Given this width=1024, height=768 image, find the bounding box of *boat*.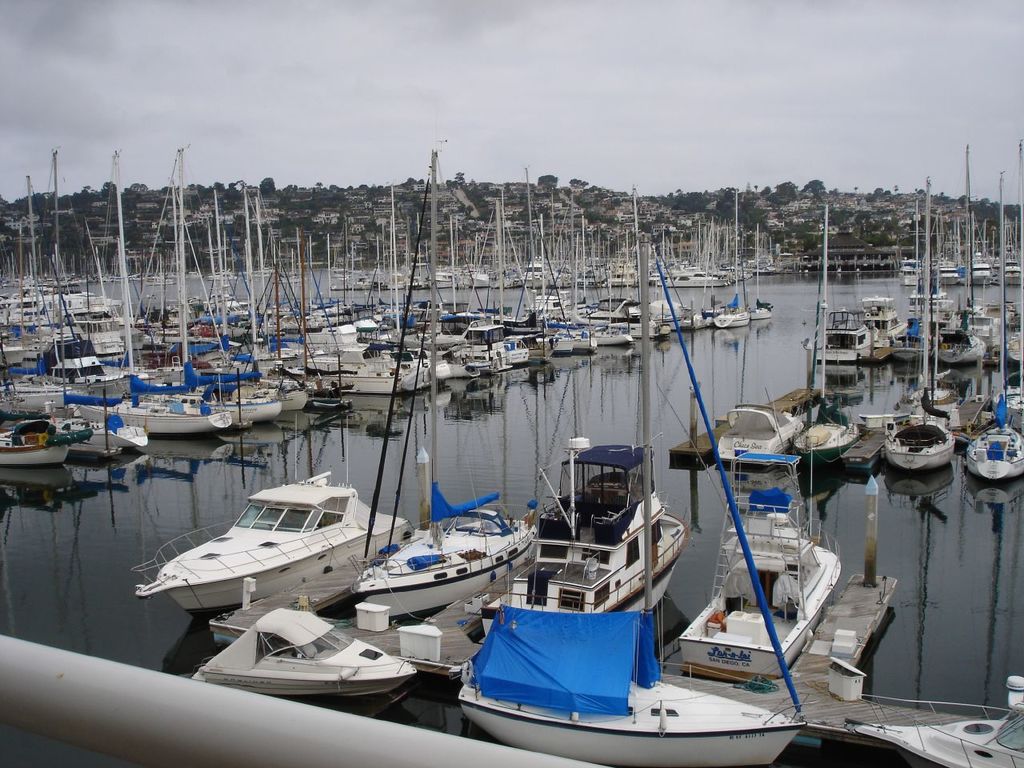
<region>678, 388, 841, 682</region>.
